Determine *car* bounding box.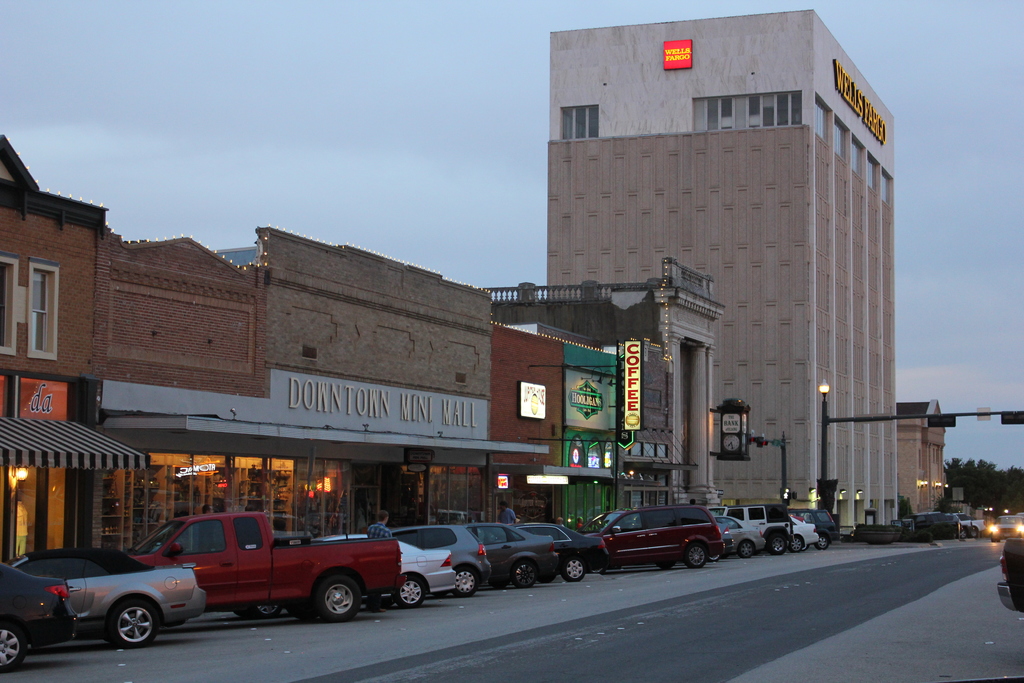
Determined: bbox=(712, 518, 764, 555).
